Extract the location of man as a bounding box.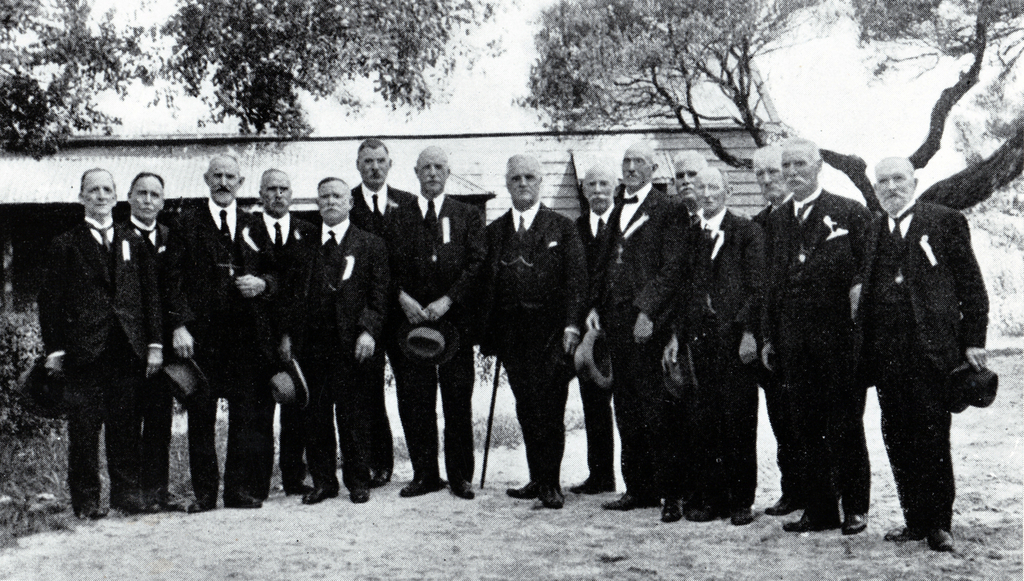
<bbox>481, 154, 584, 505</bbox>.
